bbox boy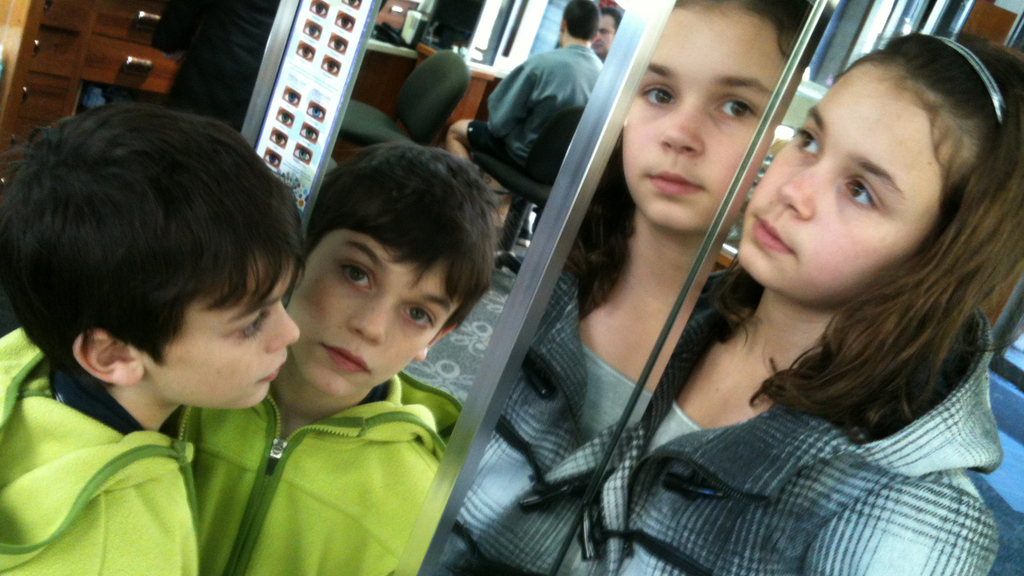
left=0, top=68, right=394, bottom=572
